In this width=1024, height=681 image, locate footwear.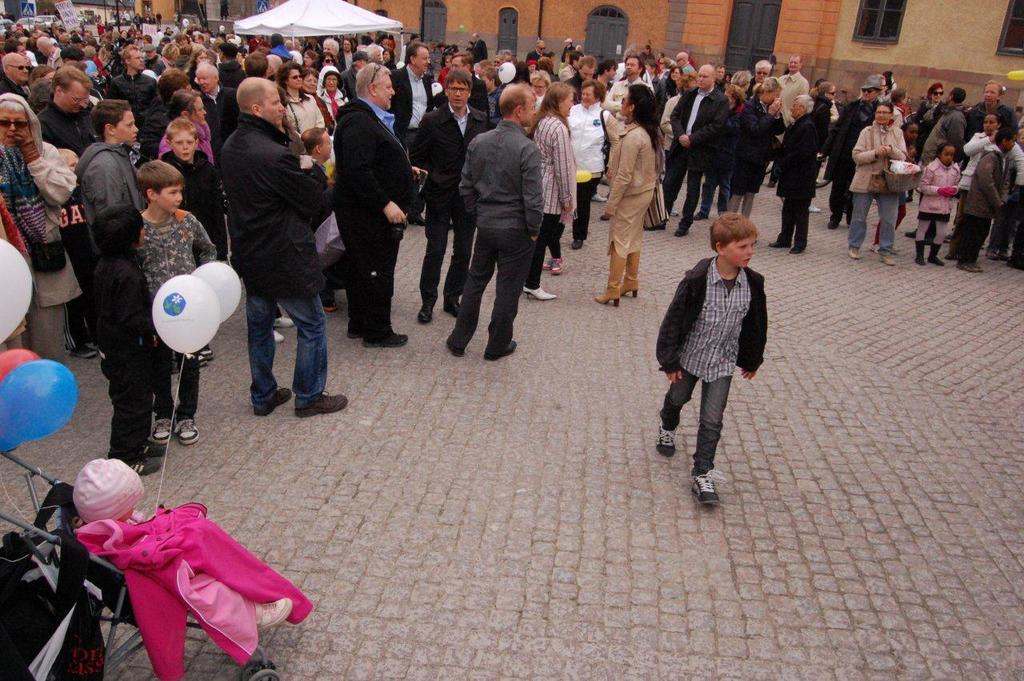
Bounding box: (542,254,567,276).
